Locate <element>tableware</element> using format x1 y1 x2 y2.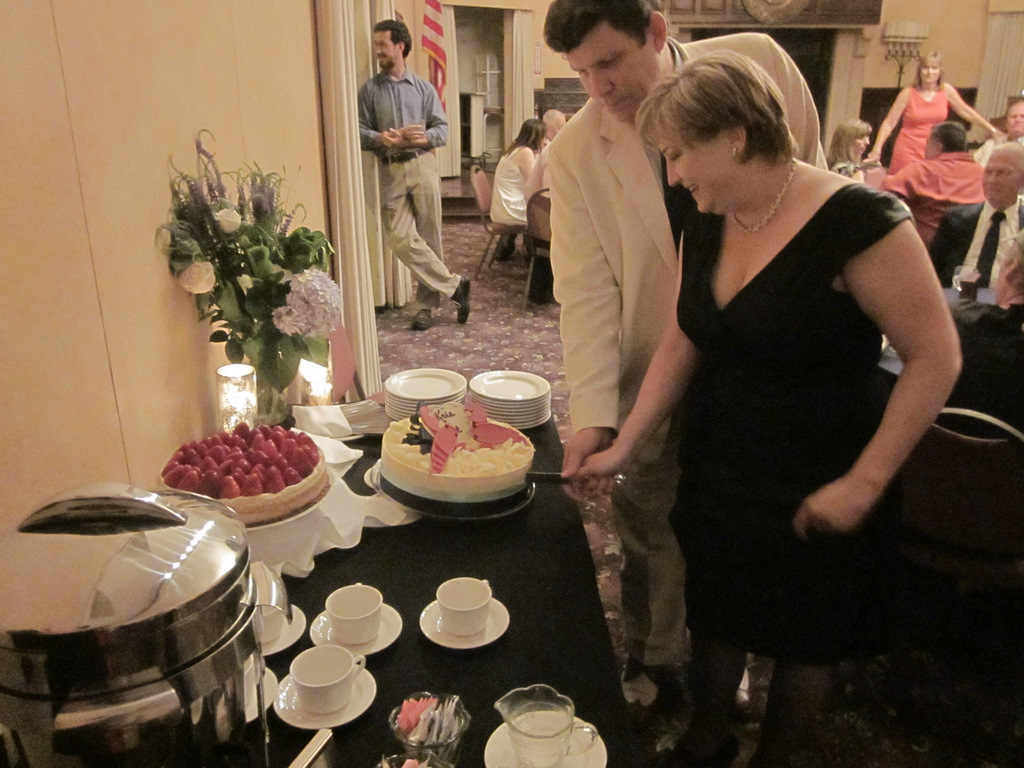
420 597 510 651.
